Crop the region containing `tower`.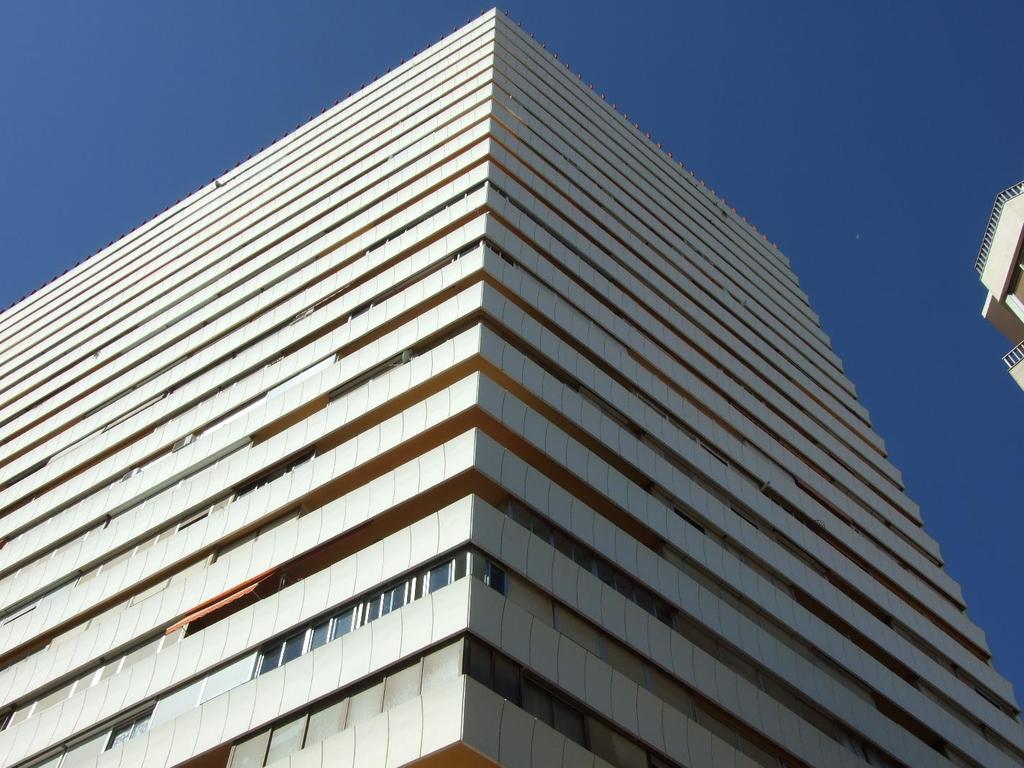
Crop region: (0, 9, 1023, 767).
